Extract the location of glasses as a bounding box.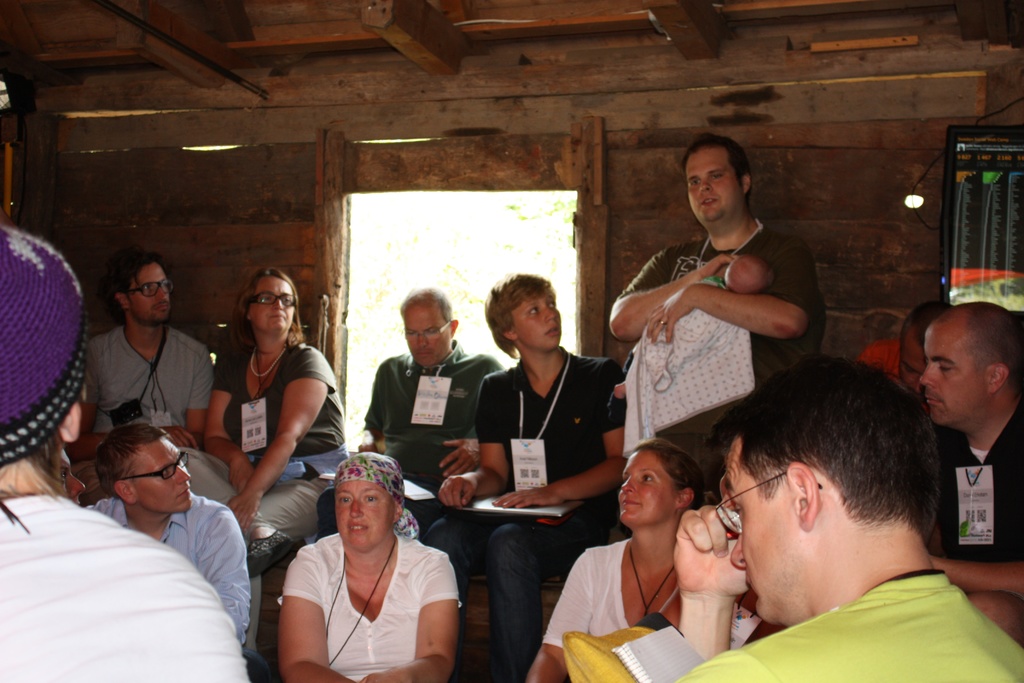
bbox(124, 280, 180, 298).
